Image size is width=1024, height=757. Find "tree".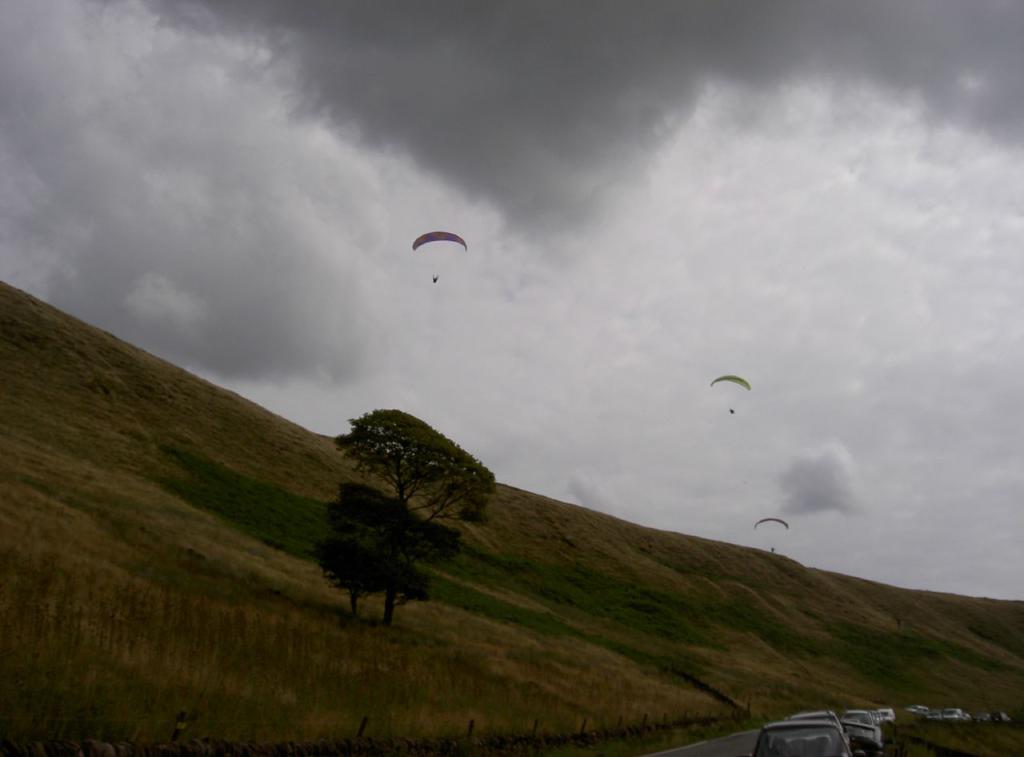
{"x1": 337, "y1": 408, "x2": 501, "y2": 627}.
